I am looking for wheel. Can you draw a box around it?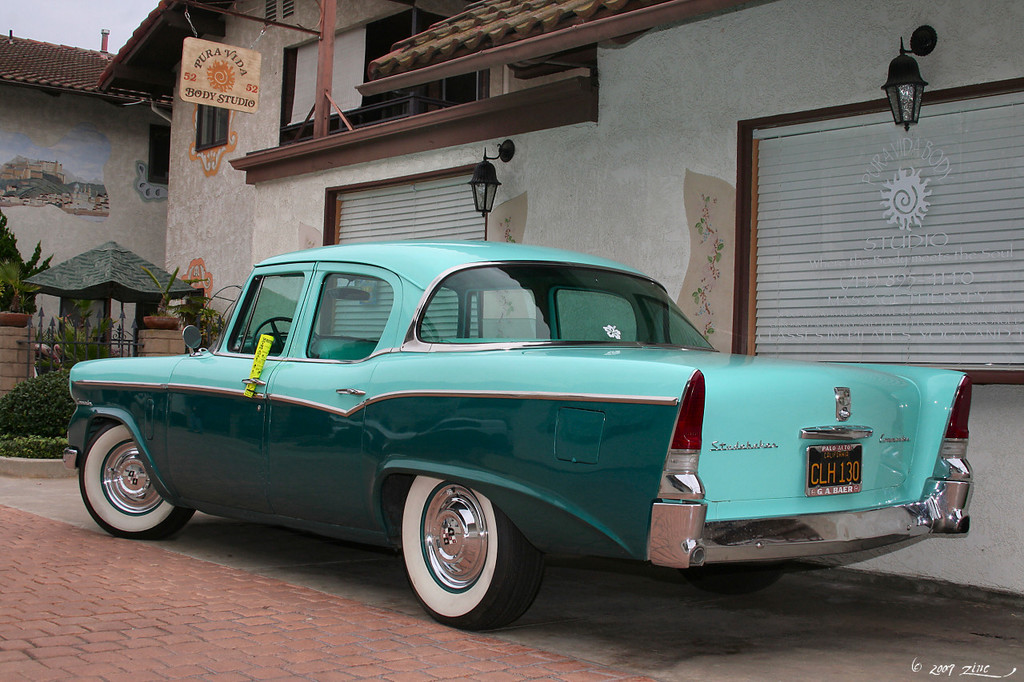
Sure, the bounding box is {"left": 81, "top": 424, "right": 194, "bottom": 538}.
